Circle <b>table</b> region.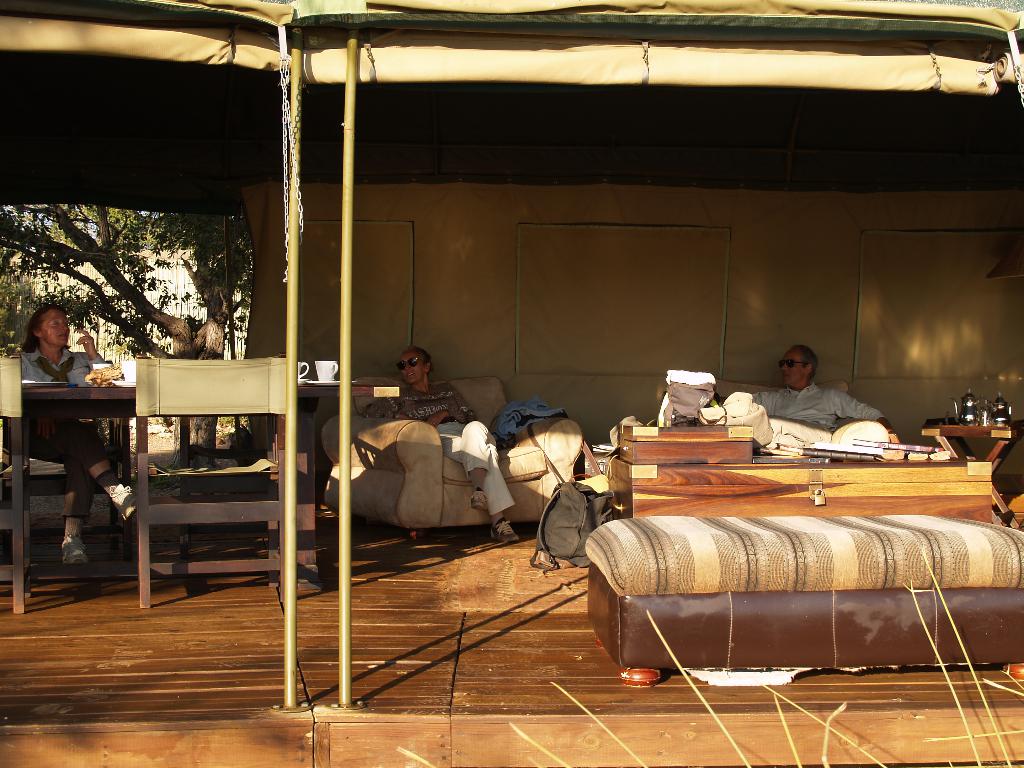
Region: locate(301, 372, 406, 590).
